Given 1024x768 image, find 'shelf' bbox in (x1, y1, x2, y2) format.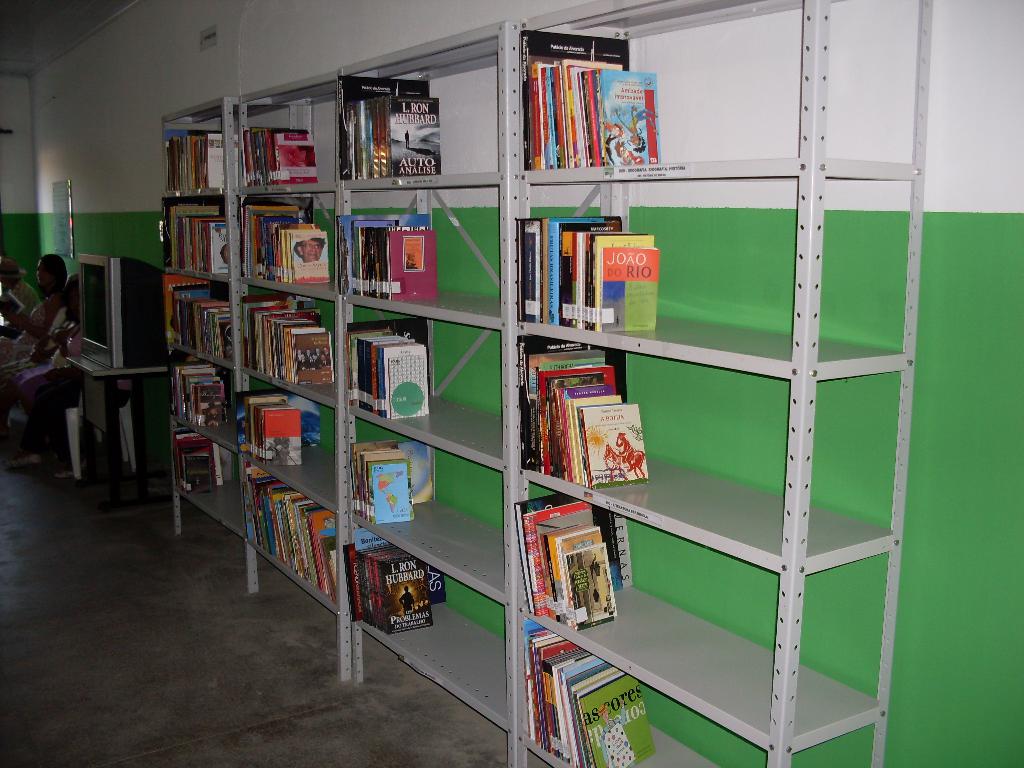
(168, 360, 259, 598).
